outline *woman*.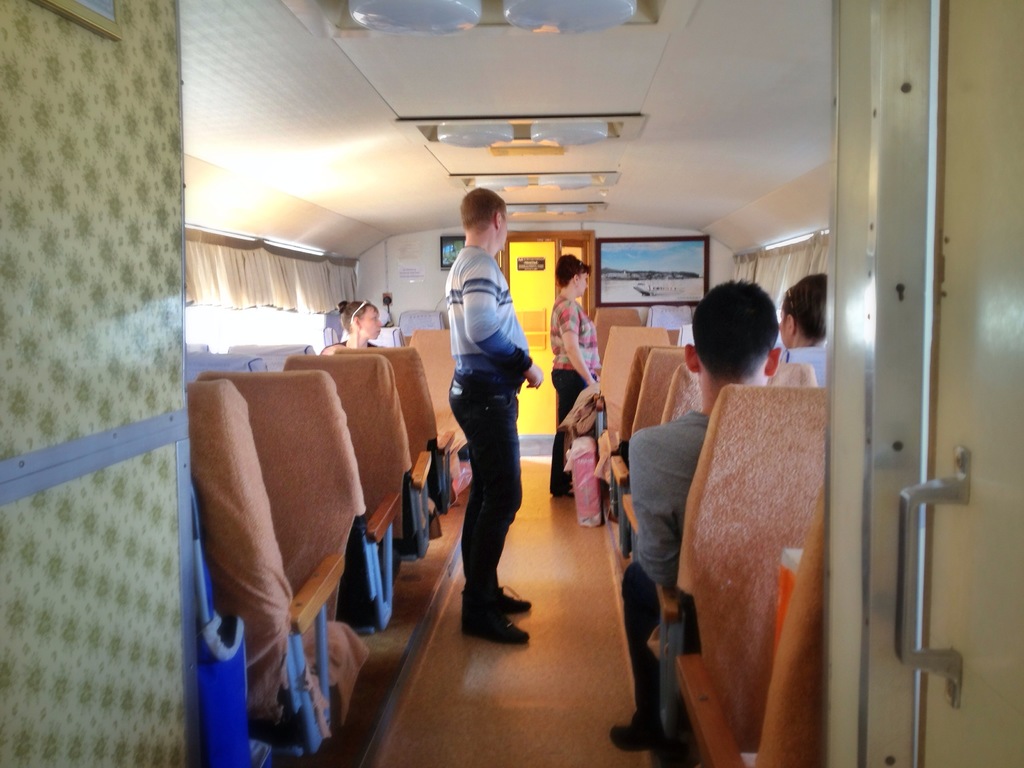
Outline: x1=324, y1=297, x2=386, y2=356.
